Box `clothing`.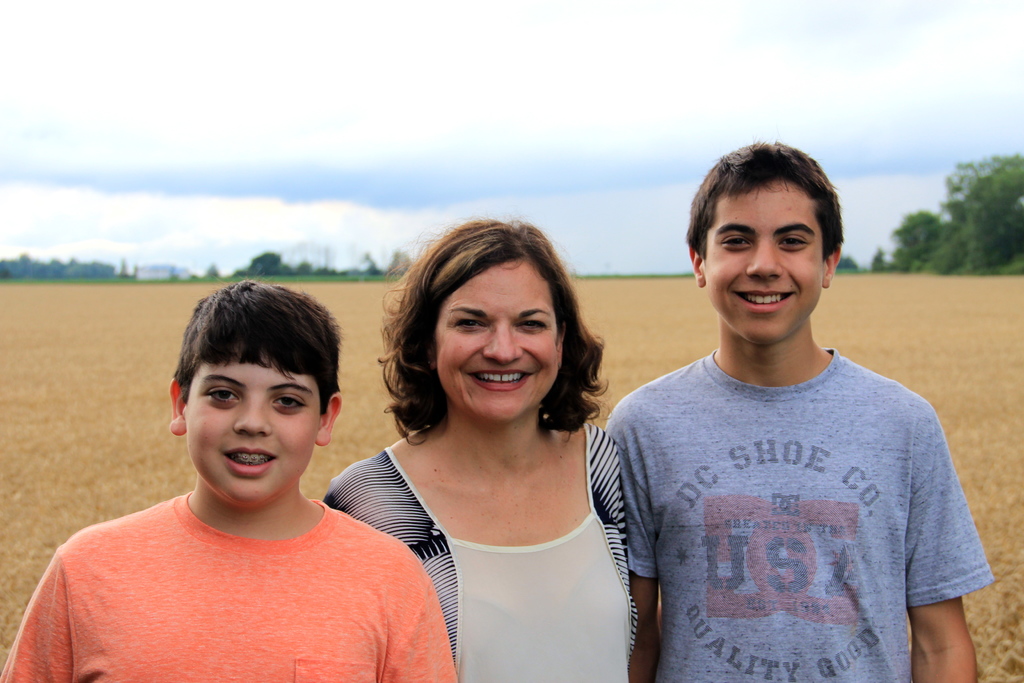
<bbox>0, 489, 463, 682</bbox>.
